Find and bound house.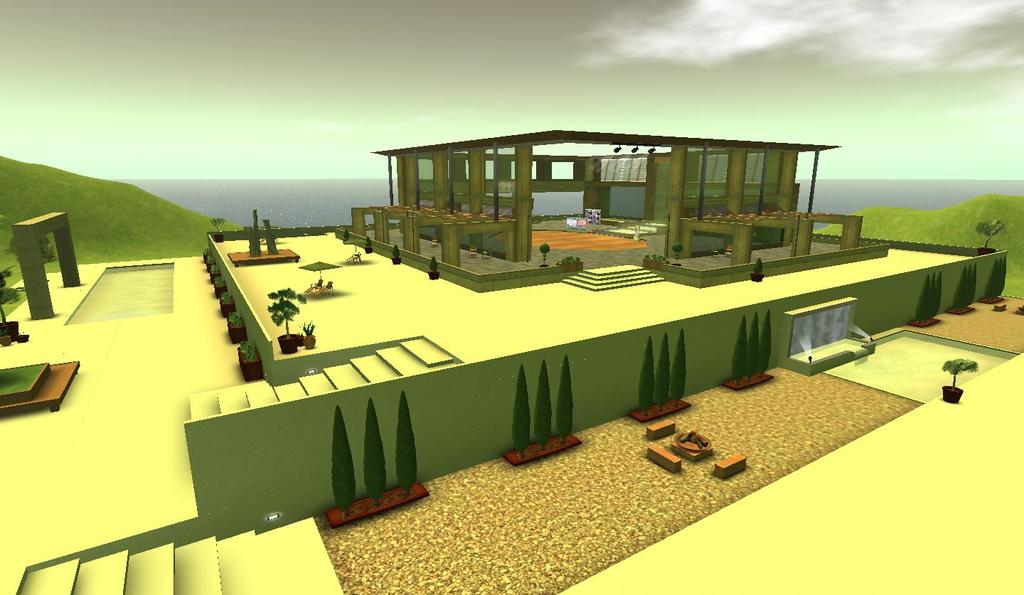
Bound: {"x1": 0, "y1": 124, "x2": 1023, "y2": 594}.
